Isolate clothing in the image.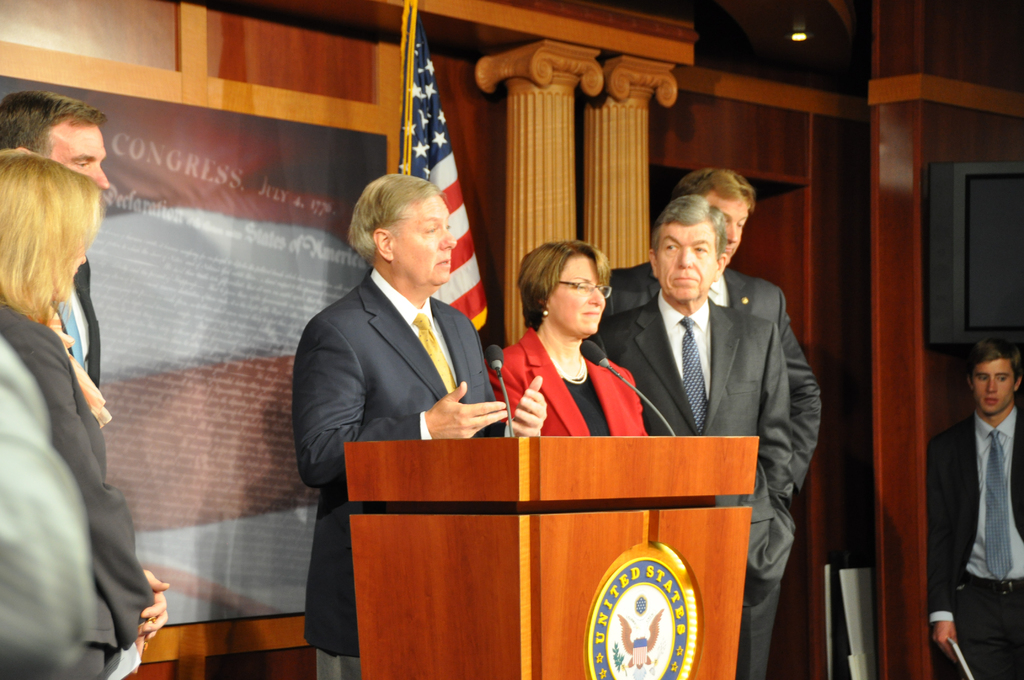
Isolated region: select_region(54, 261, 102, 387).
